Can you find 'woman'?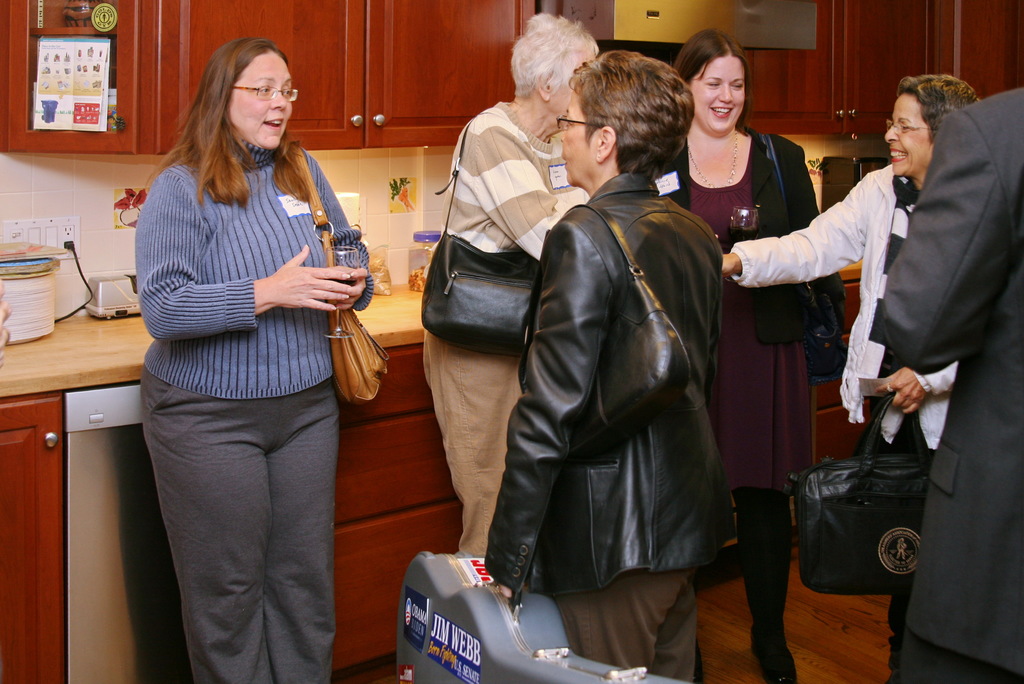
Yes, bounding box: [126,37,374,672].
